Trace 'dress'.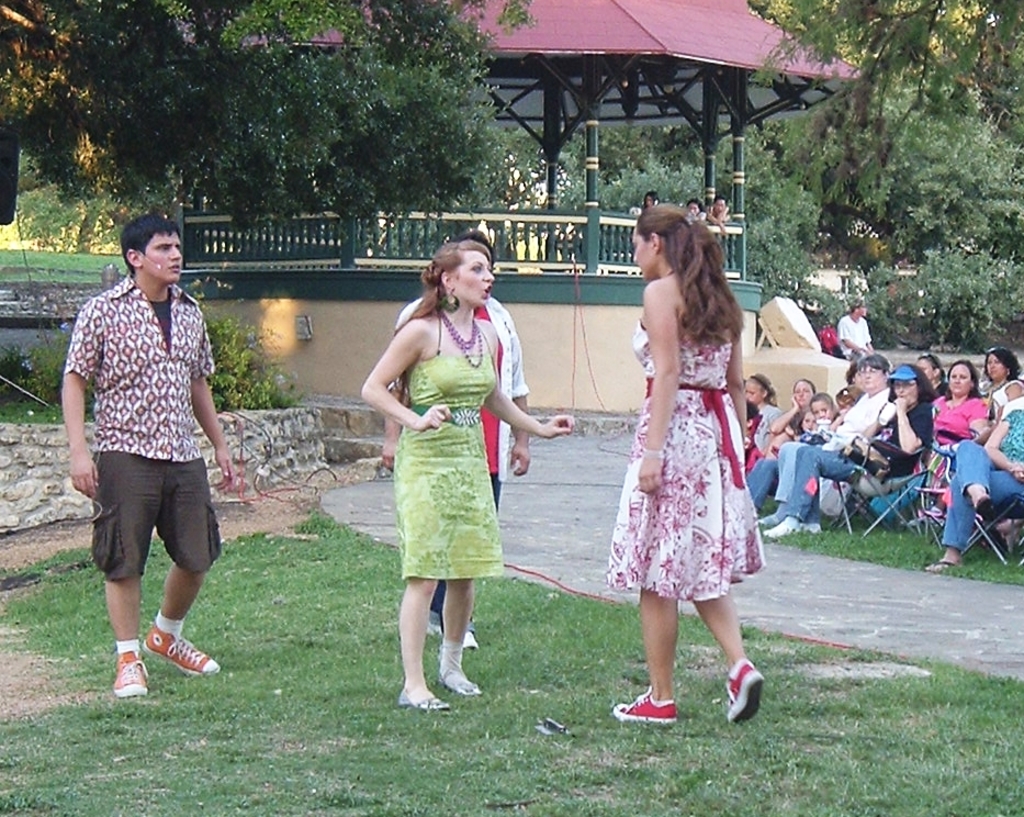
Traced to region(607, 314, 757, 609).
